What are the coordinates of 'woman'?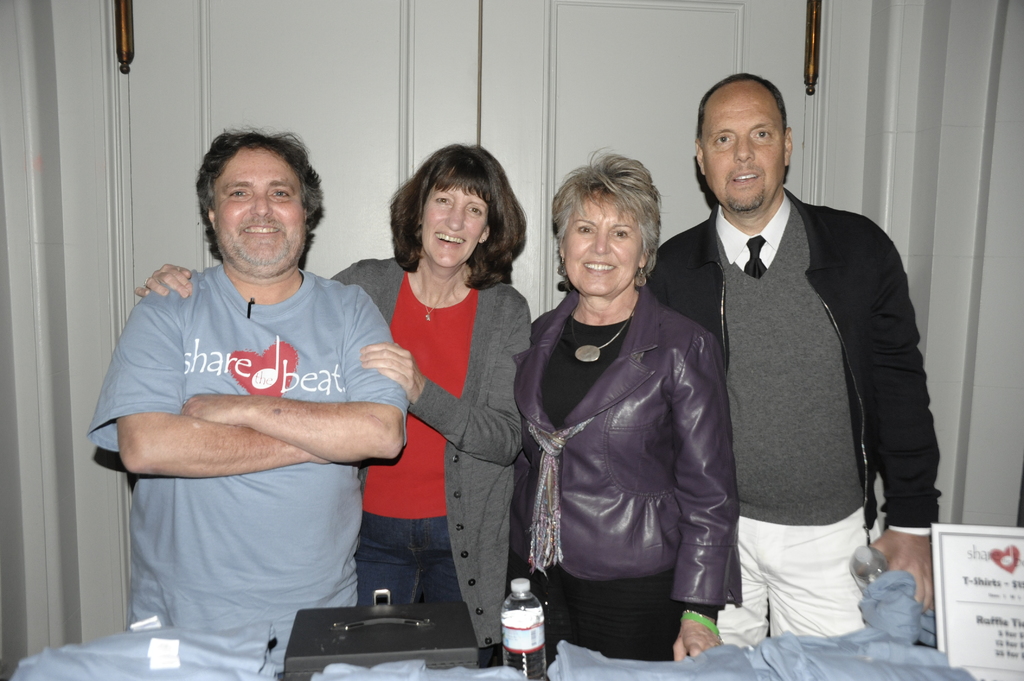
(525, 149, 729, 680).
